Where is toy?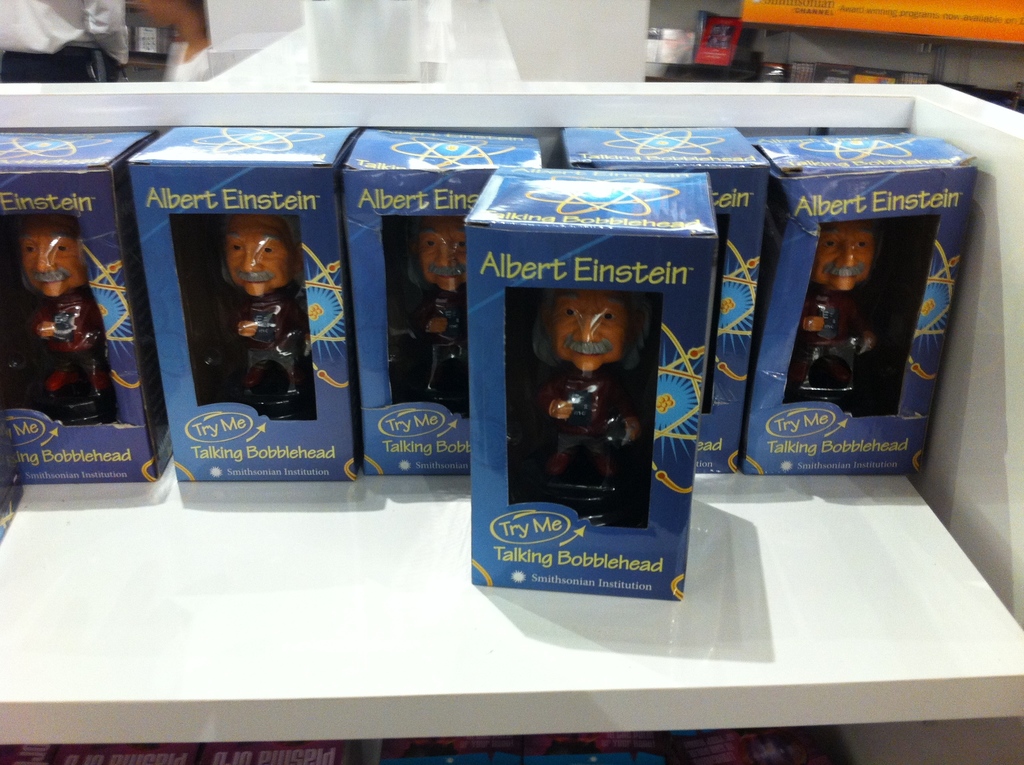
bbox=[216, 216, 314, 423].
